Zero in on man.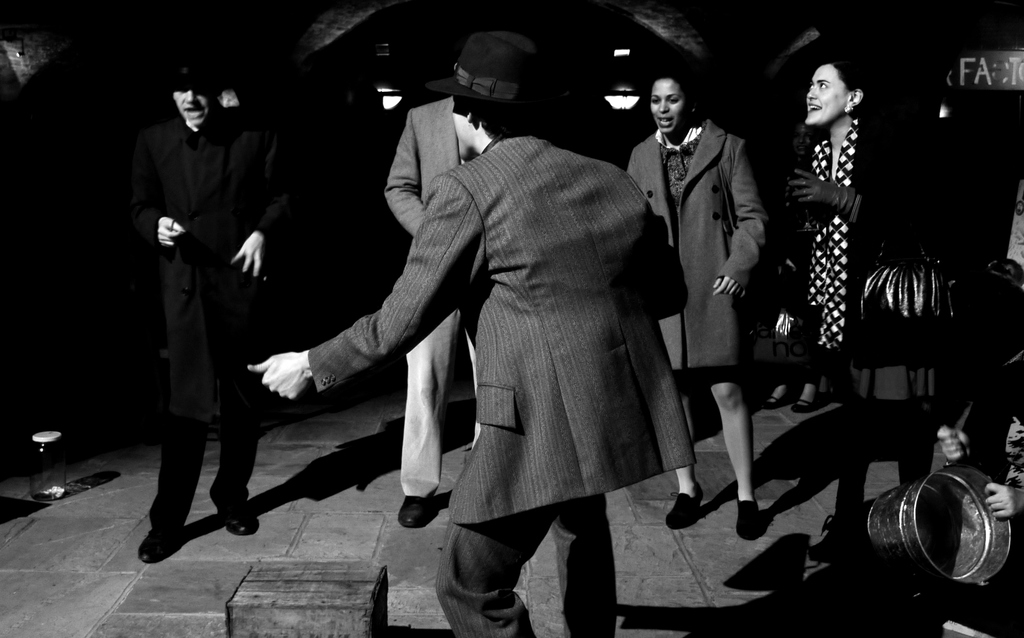
Zeroed in: bbox=(252, 30, 693, 637).
